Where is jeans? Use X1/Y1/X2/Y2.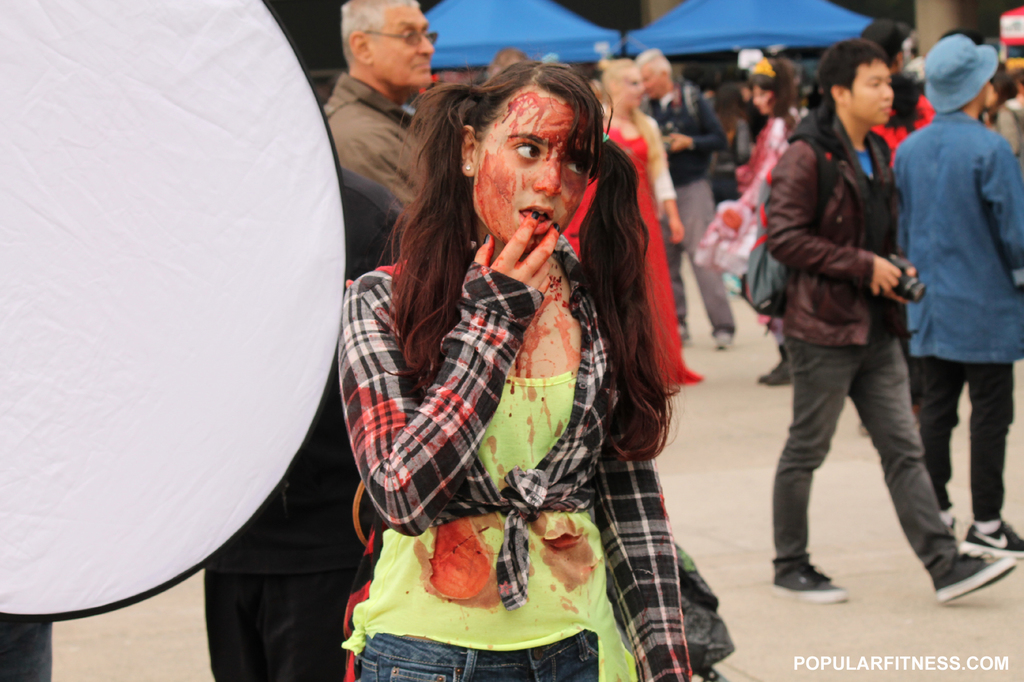
773/325/961/580.
